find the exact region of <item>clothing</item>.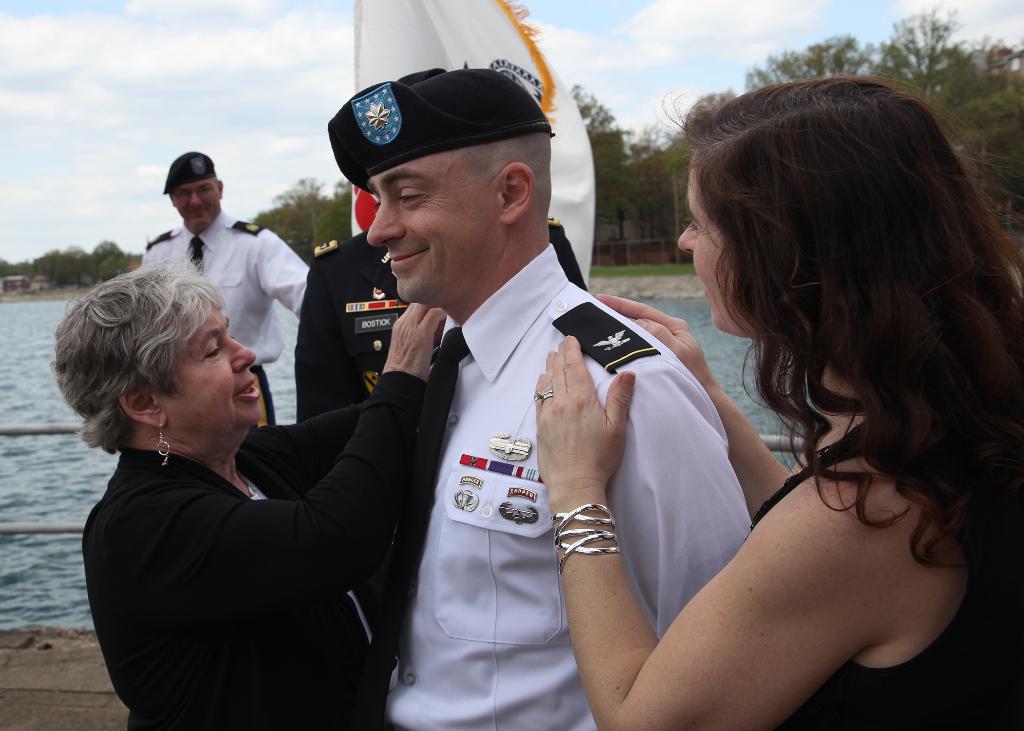
Exact region: bbox(298, 222, 585, 656).
